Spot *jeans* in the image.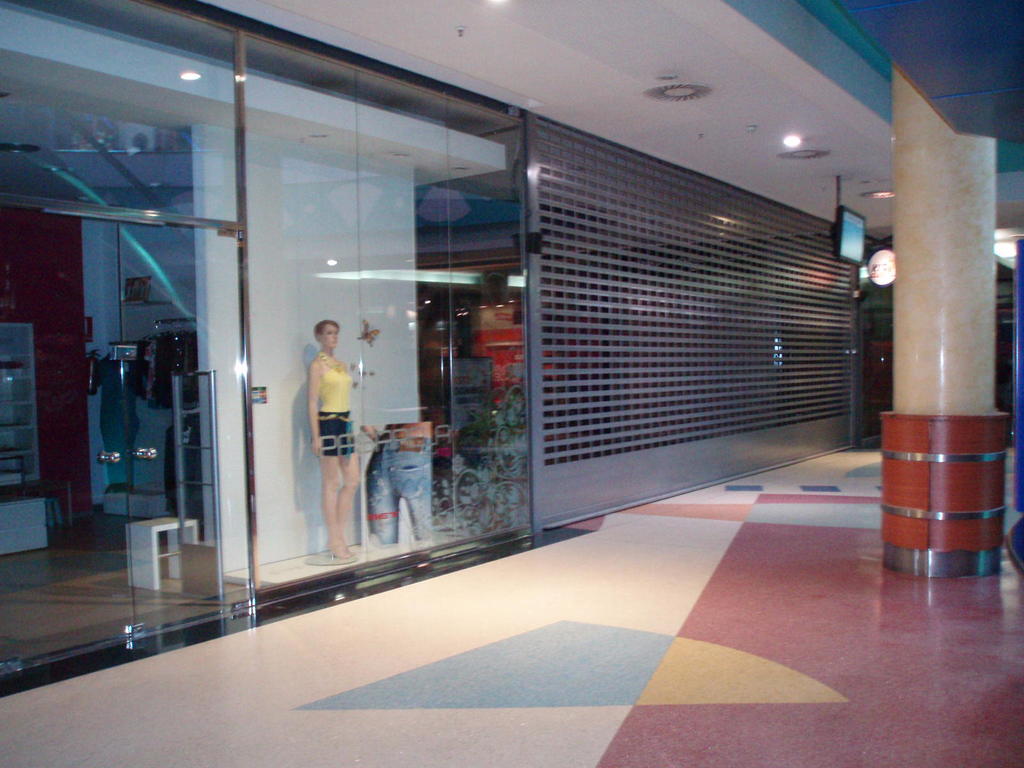
*jeans* found at [317,412,358,458].
